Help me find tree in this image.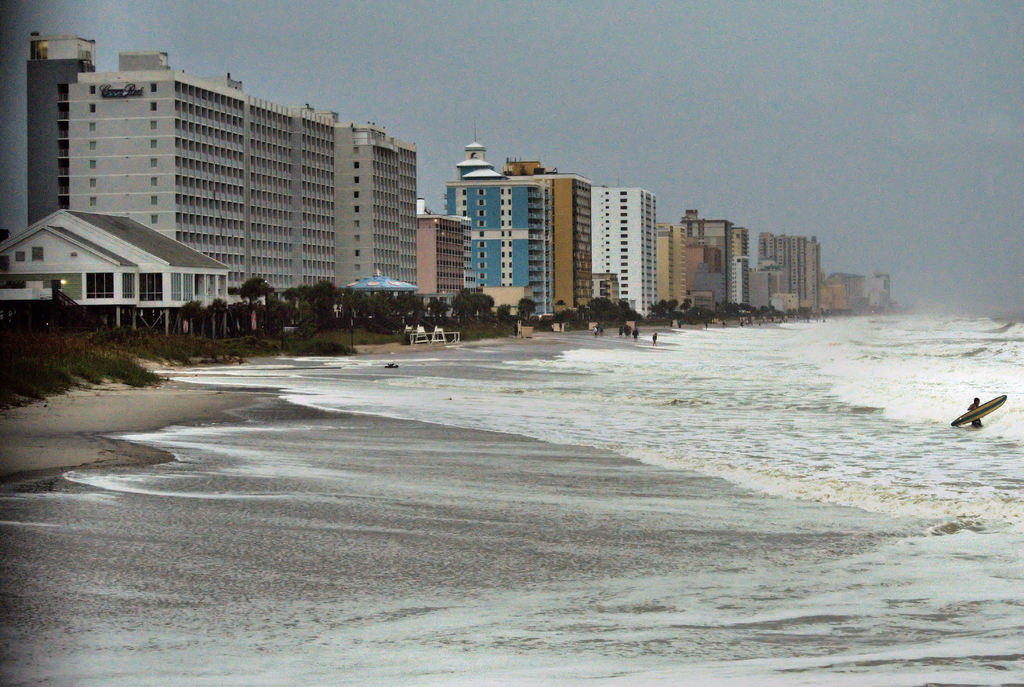
Found it: {"x1": 420, "y1": 295, "x2": 445, "y2": 321}.
